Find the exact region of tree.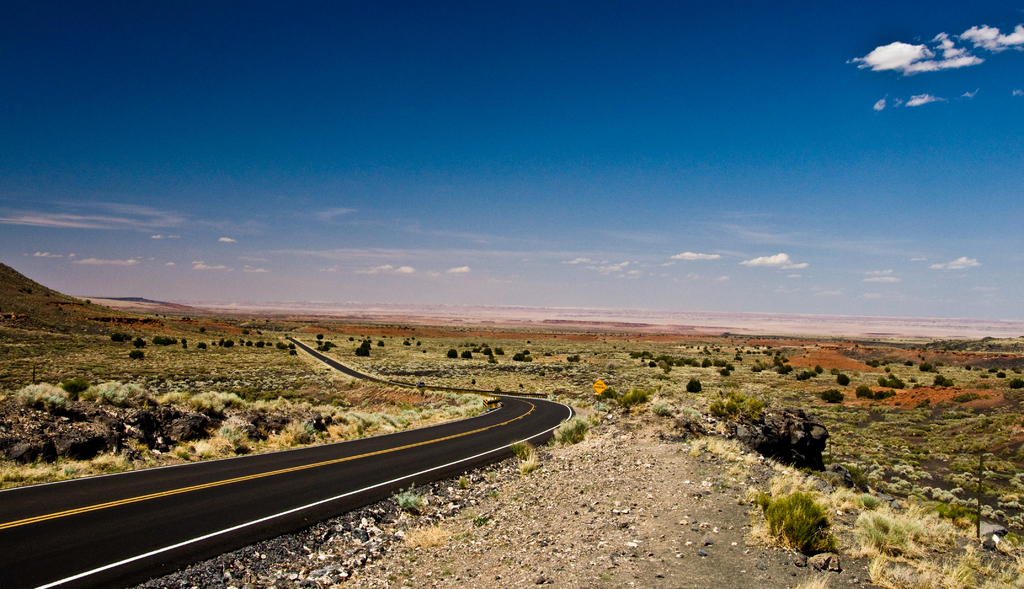
Exact region: region(761, 492, 834, 558).
